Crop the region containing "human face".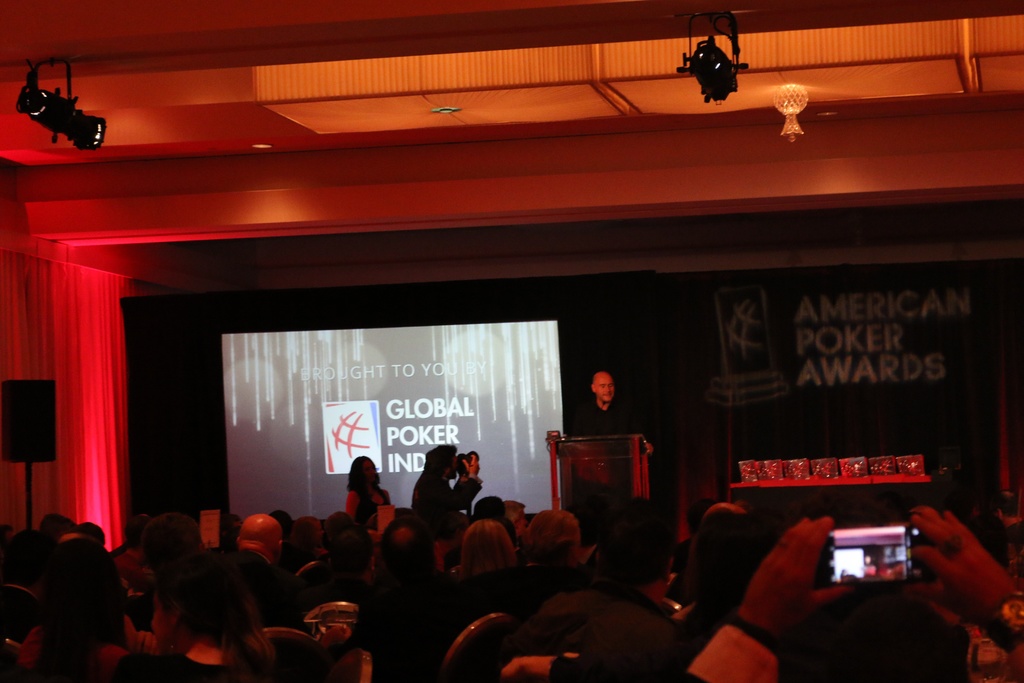
Crop region: bbox(147, 592, 170, 651).
